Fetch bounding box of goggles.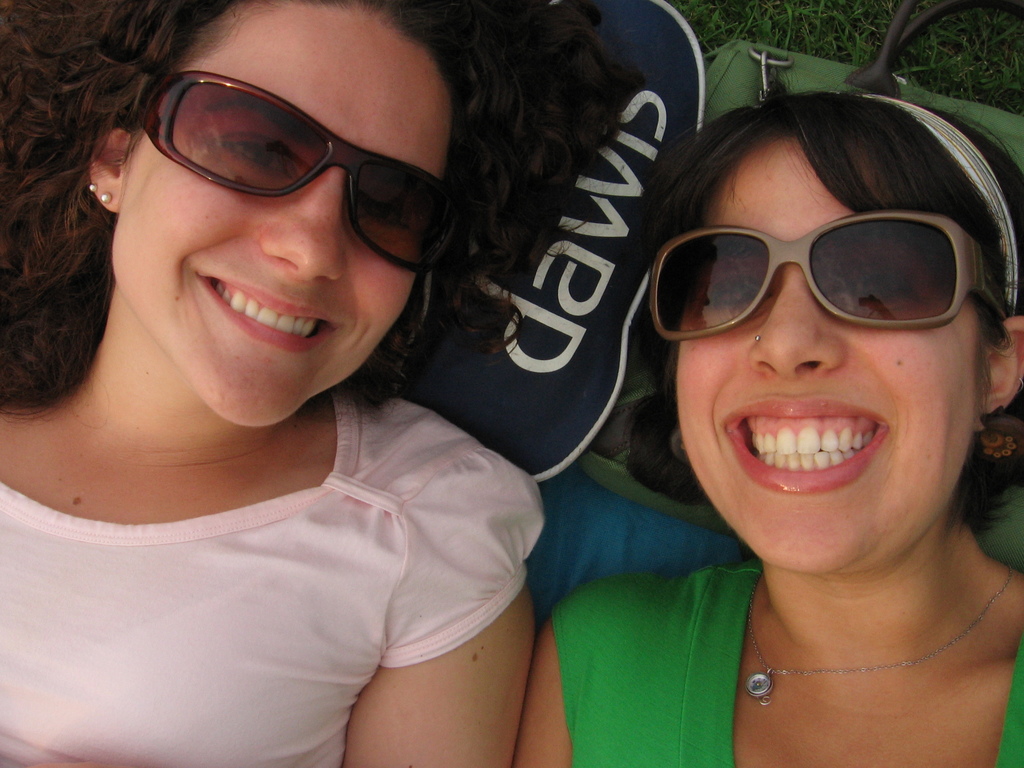
Bbox: 109 67 465 275.
